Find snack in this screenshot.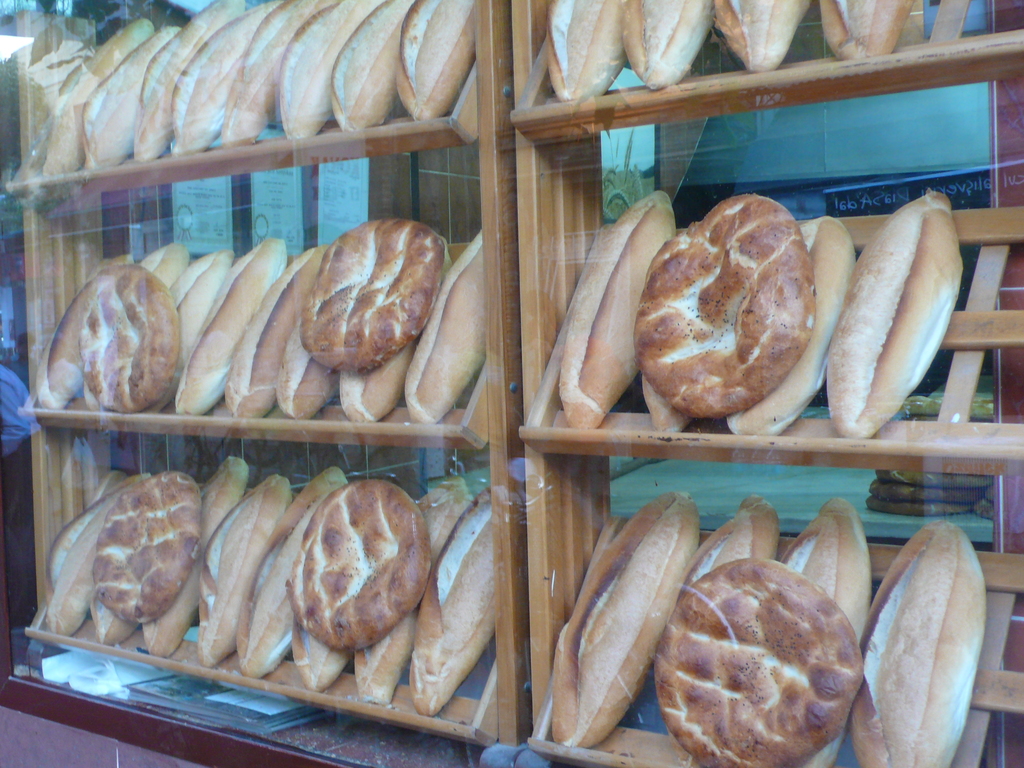
The bounding box for snack is [170, 0, 275, 152].
